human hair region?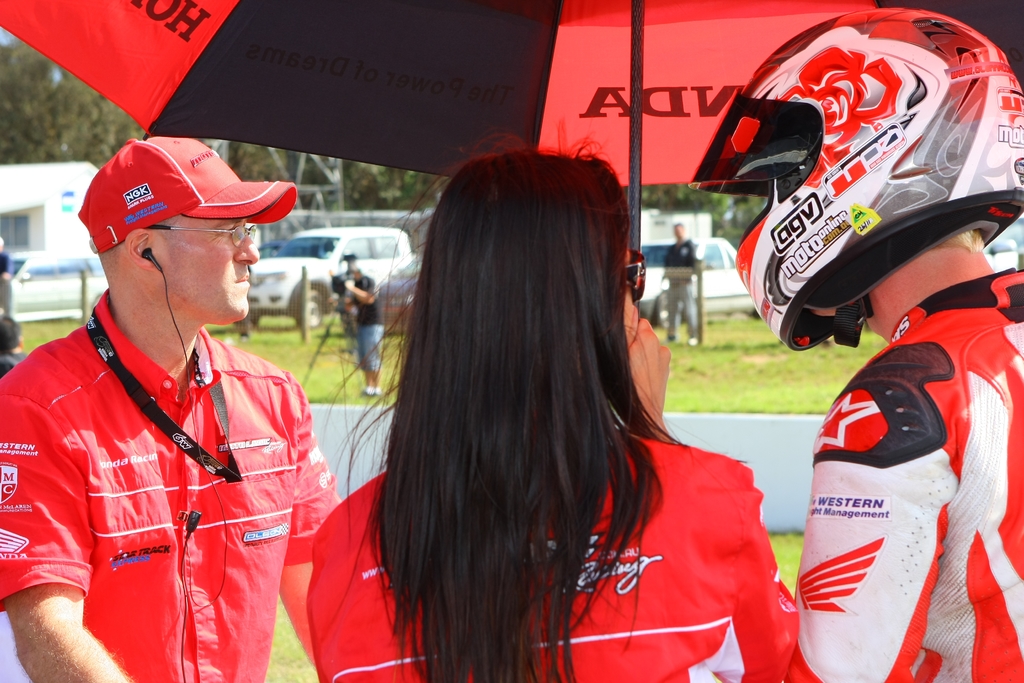
box(932, 227, 989, 258)
